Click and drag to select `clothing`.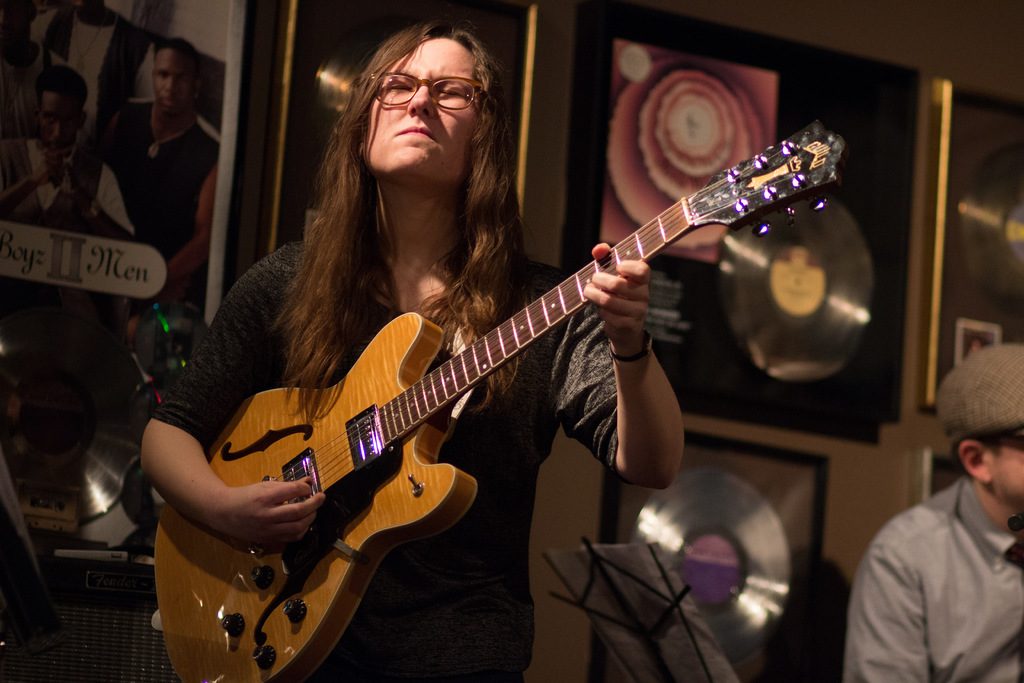
Selection: x1=843 y1=440 x2=1018 y2=676.
